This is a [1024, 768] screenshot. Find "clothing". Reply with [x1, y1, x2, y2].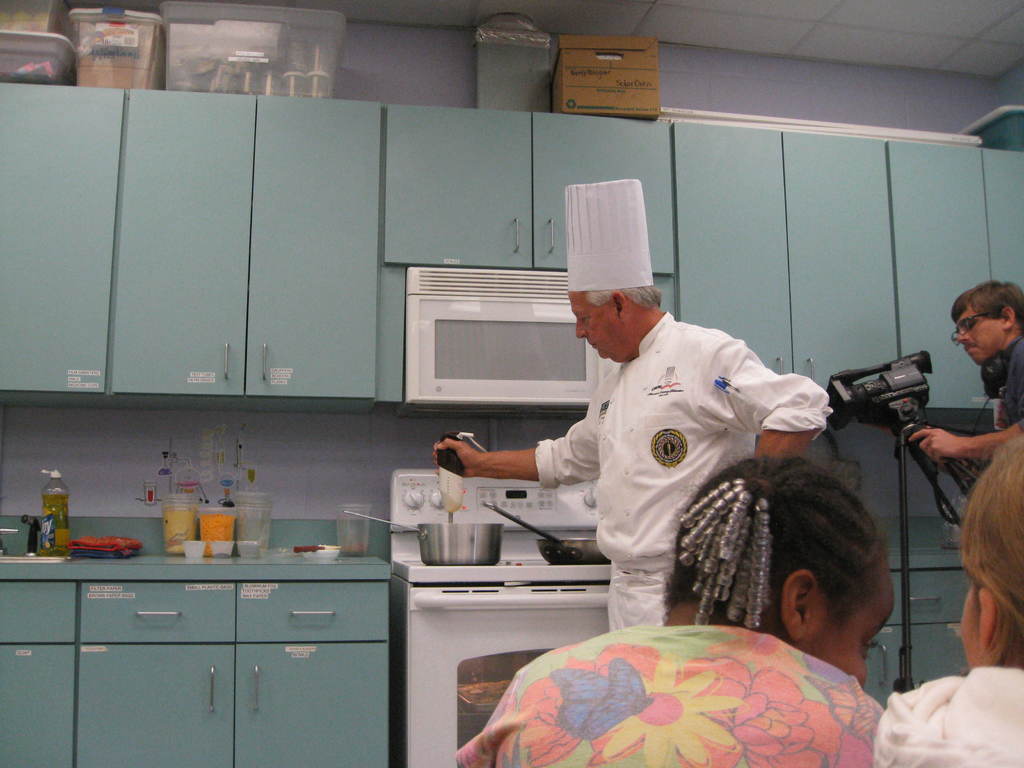
[452, 621, 884, 764].
